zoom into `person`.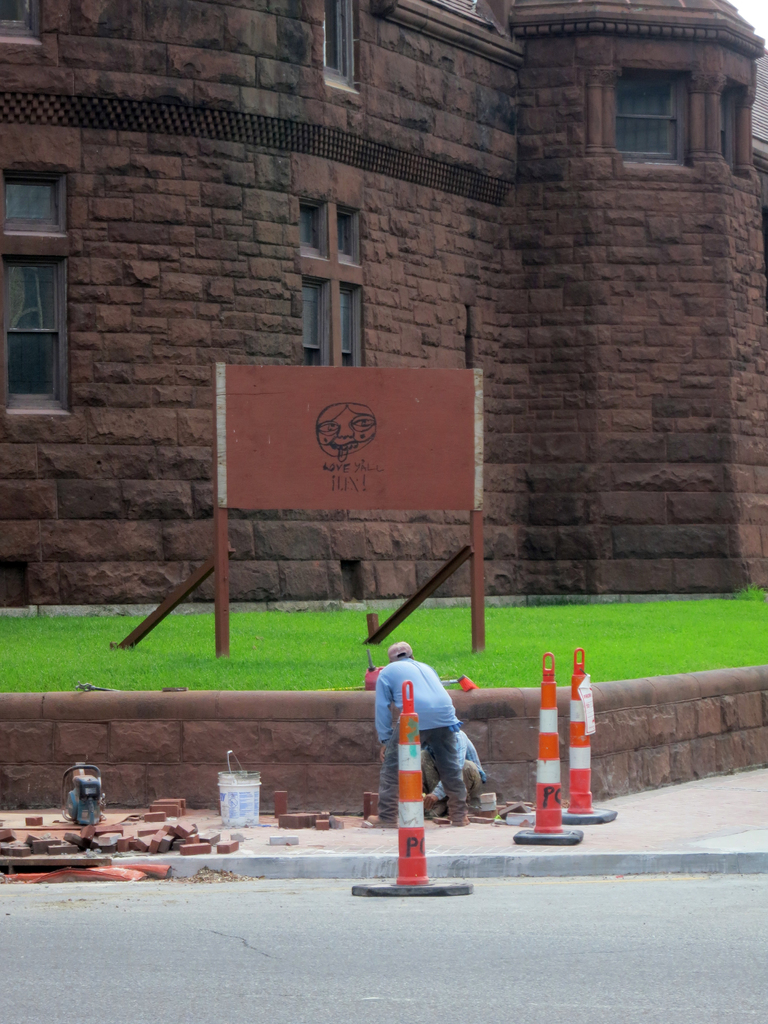
Zoom target: (422,721,488,819).
